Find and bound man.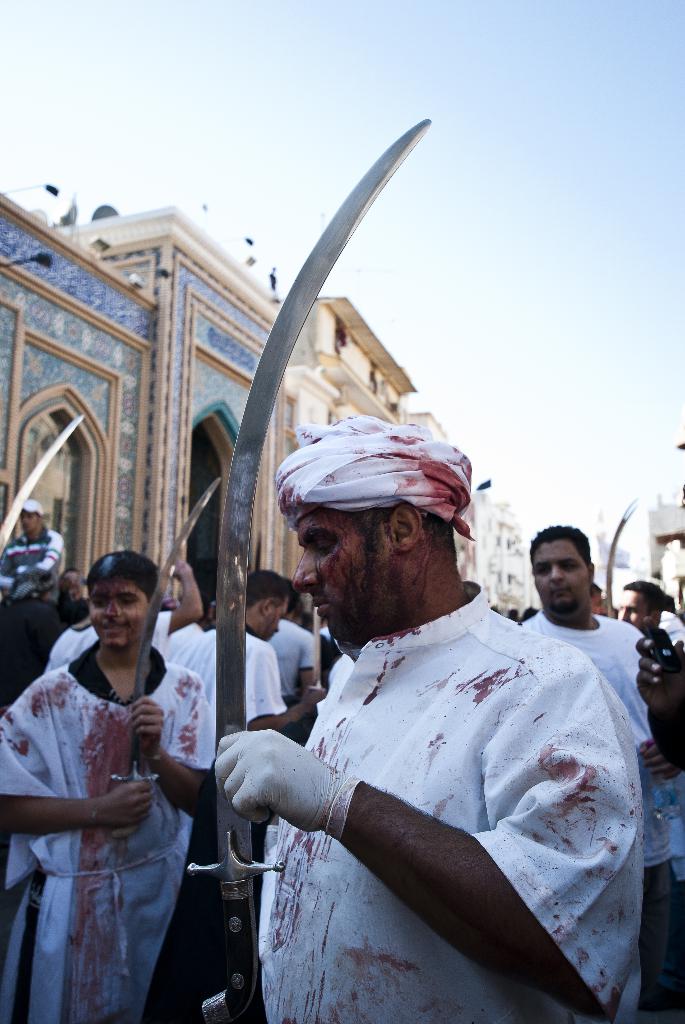
Bound: 198,428,647,995.
